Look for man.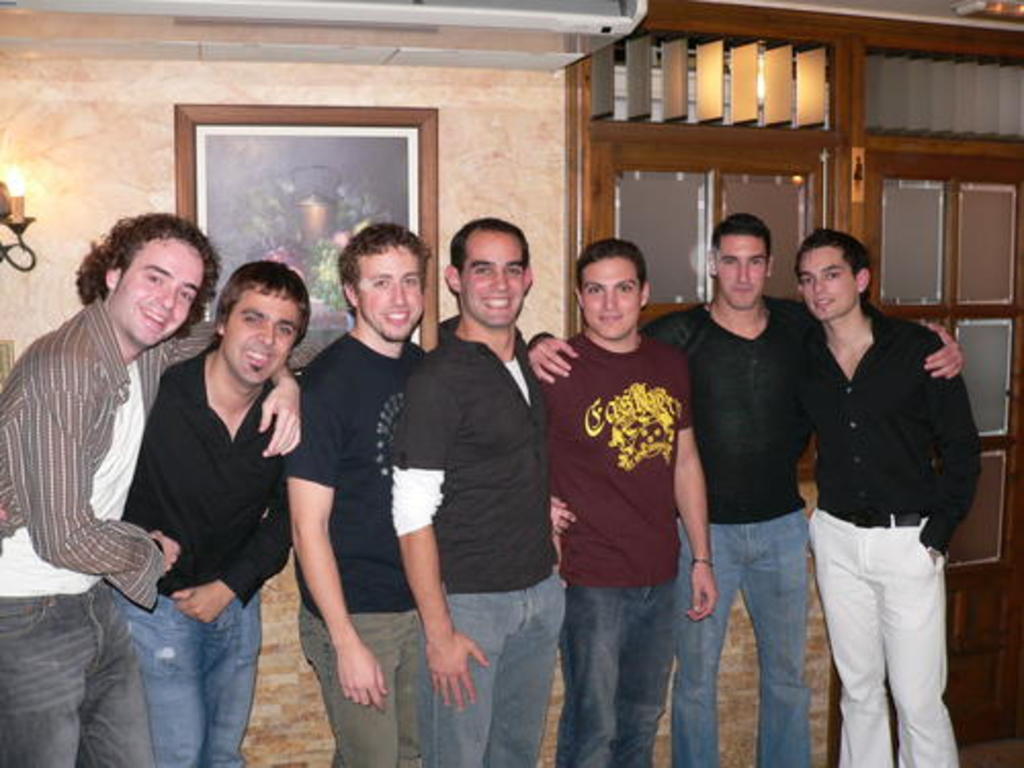
Found: BBox(0, 215, 299, 766).
